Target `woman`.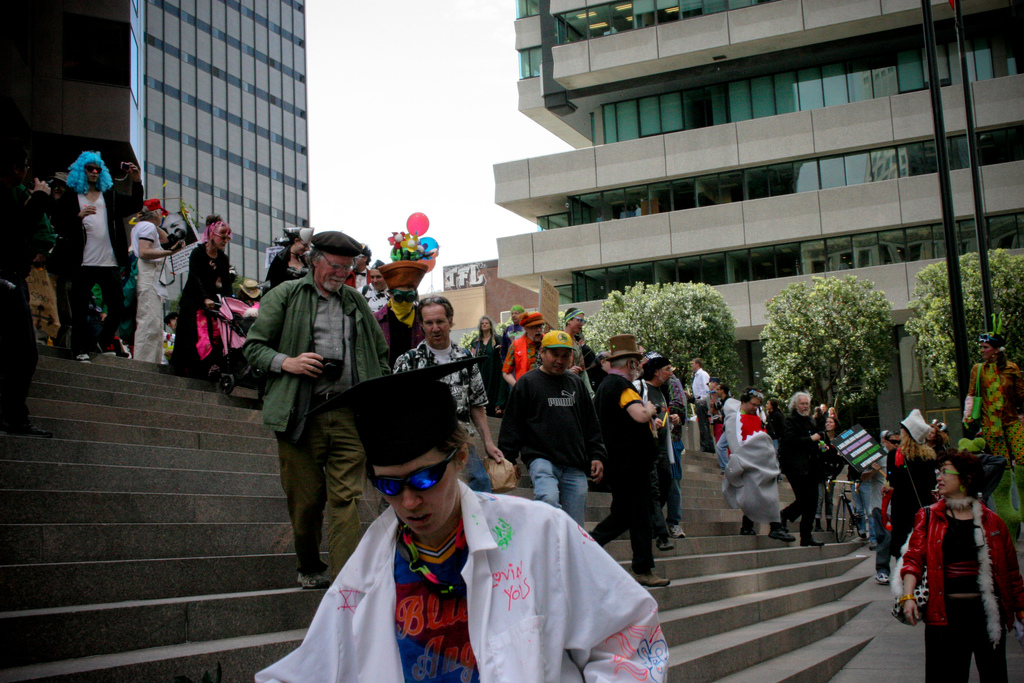
Target region: BBox(168, 211, 238, 372).
